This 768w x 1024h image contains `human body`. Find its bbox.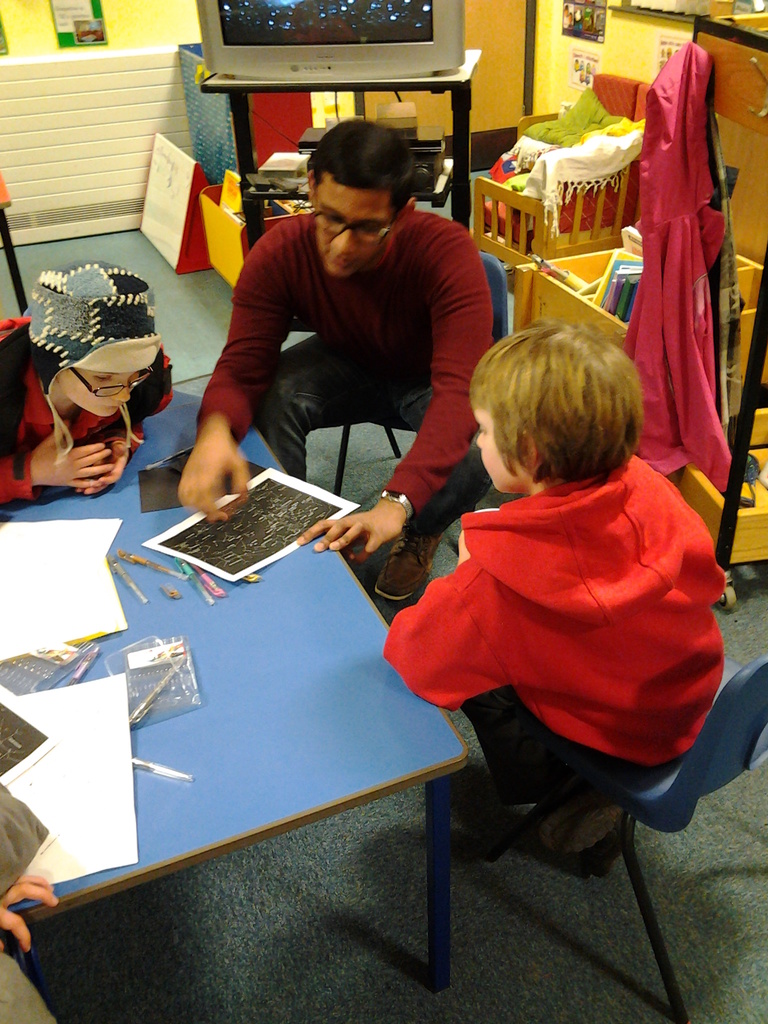
(200, 104, 509, 542).
